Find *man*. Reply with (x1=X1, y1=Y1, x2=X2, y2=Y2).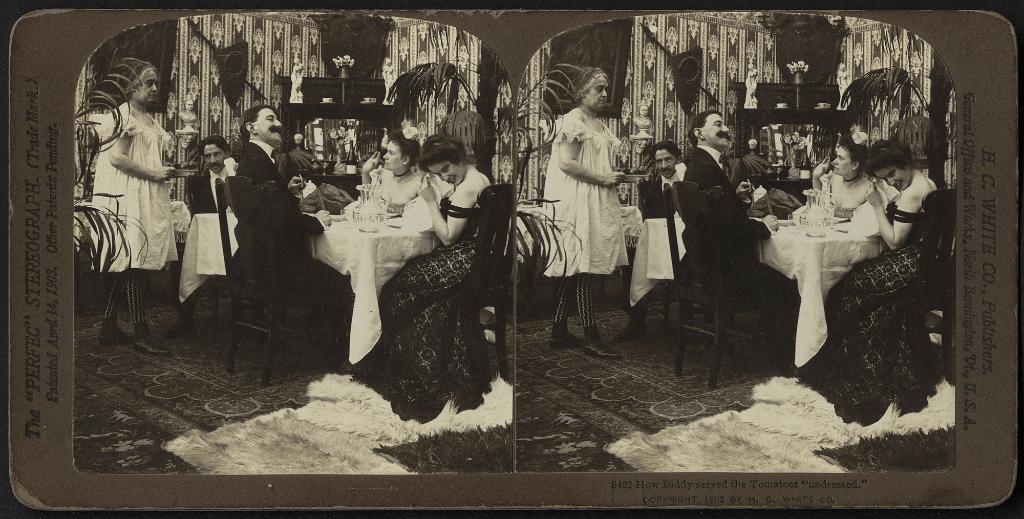
(x1=676, y1=107, x2=778, y2=372).
